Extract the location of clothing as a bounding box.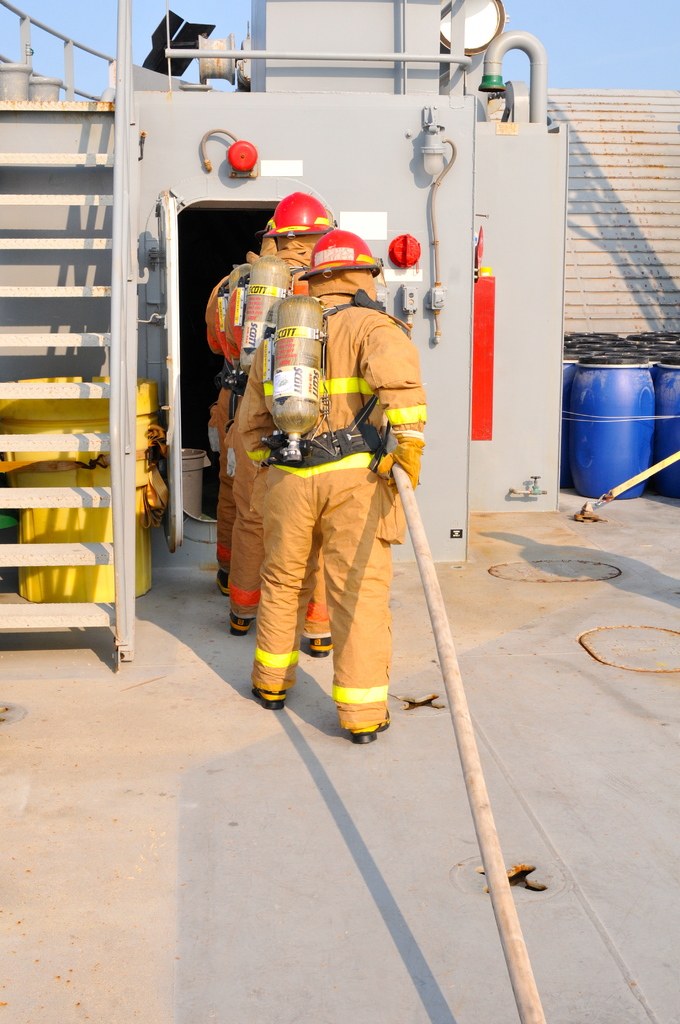
<bbox>241, 287, 426, 733</bbox>.
